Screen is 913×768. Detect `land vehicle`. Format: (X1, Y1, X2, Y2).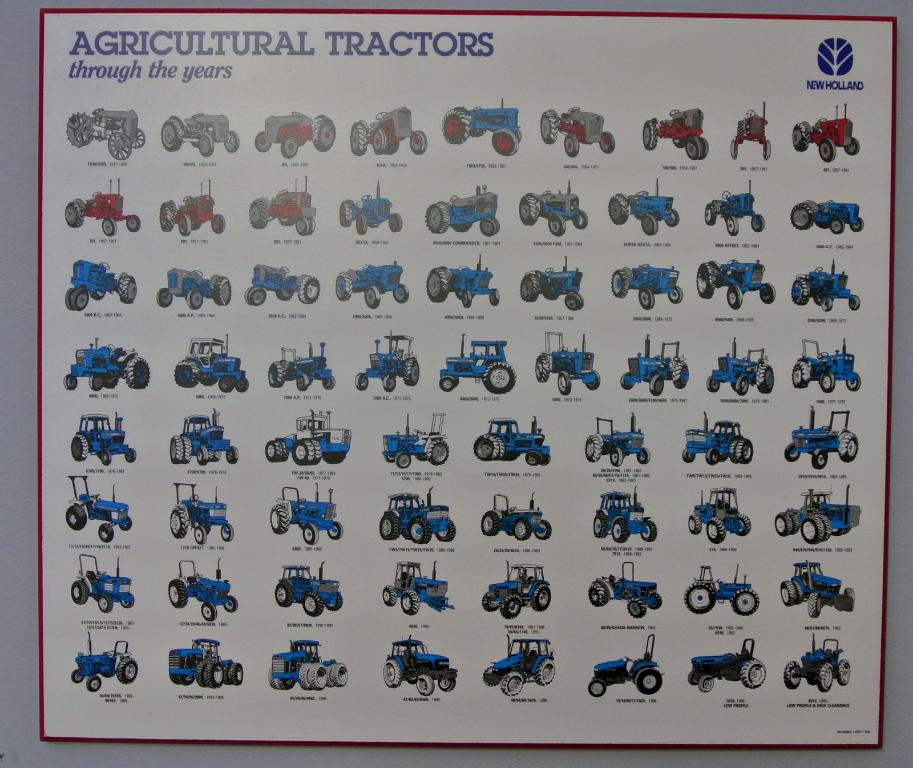
(685, 566, 761, 615).
